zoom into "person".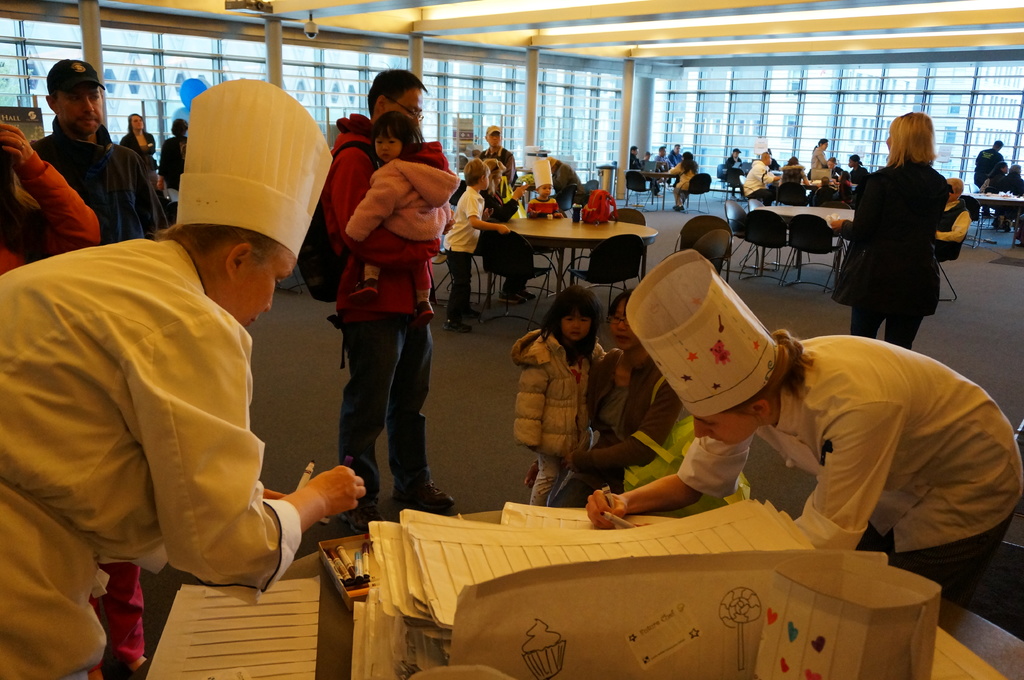
Zoom target: 332 104 449 322.
